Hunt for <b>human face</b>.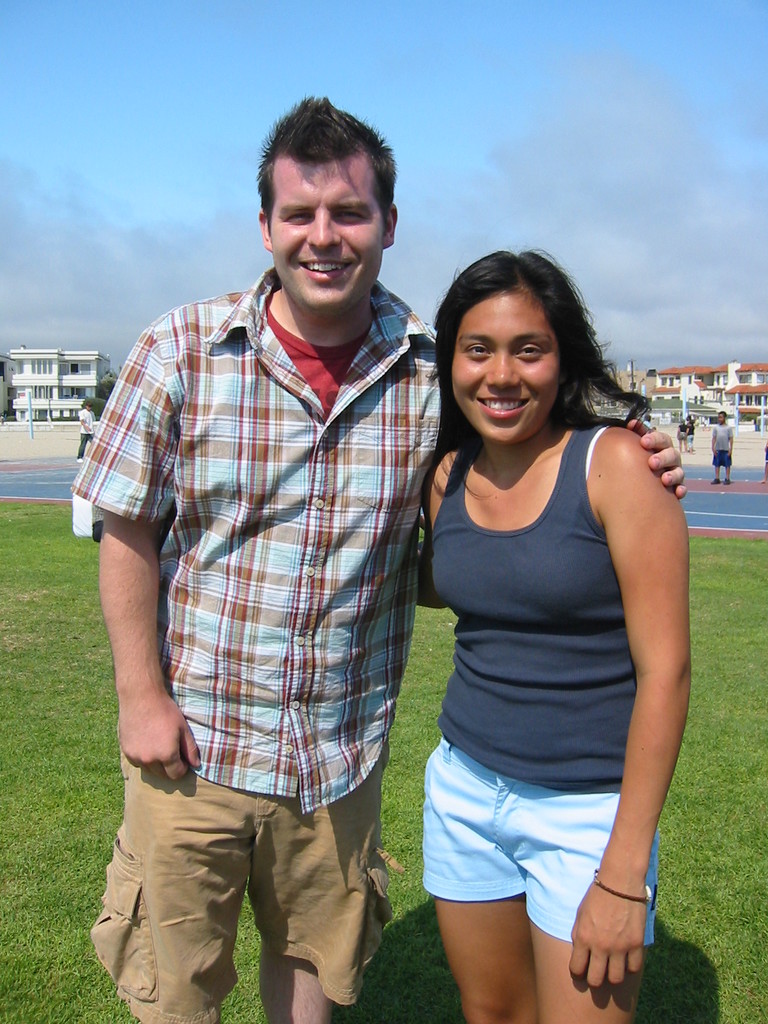
Hunted down at [left=449, top=292, right=564, bottom=449].
